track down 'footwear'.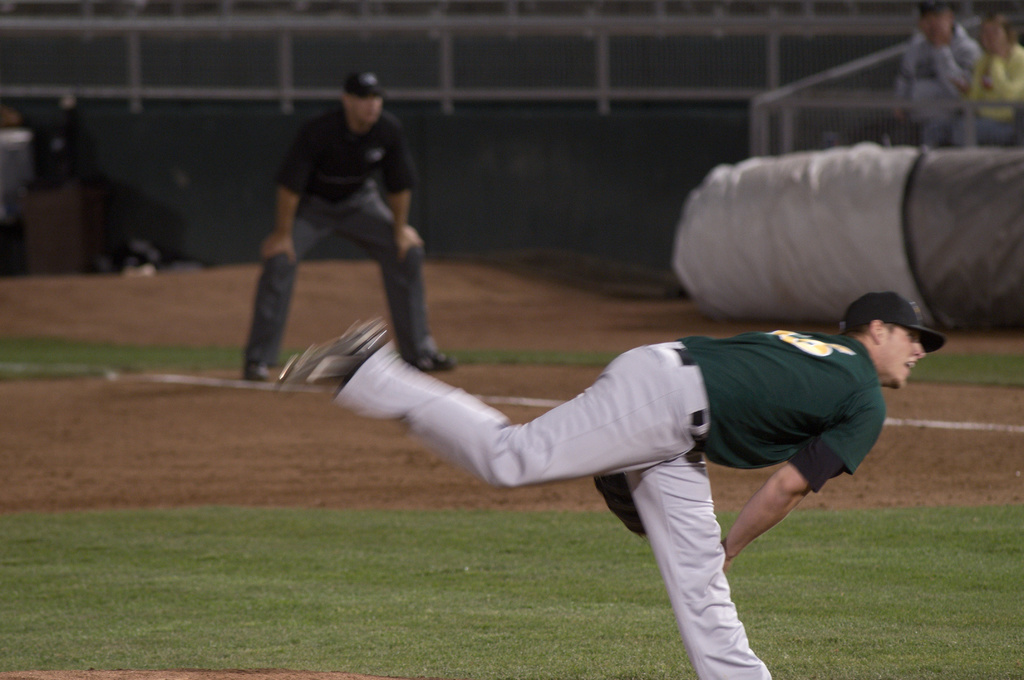
Tracked to <box>399,344,454,374</box>.
